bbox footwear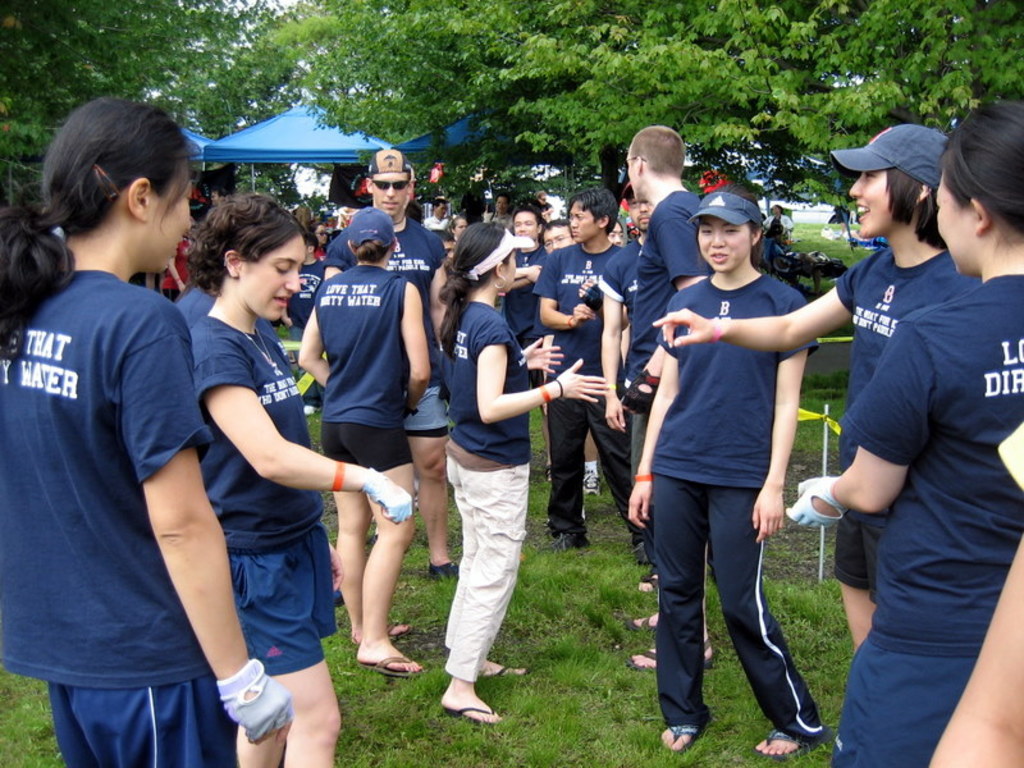
<region>448, 700, 511, 728</region>
